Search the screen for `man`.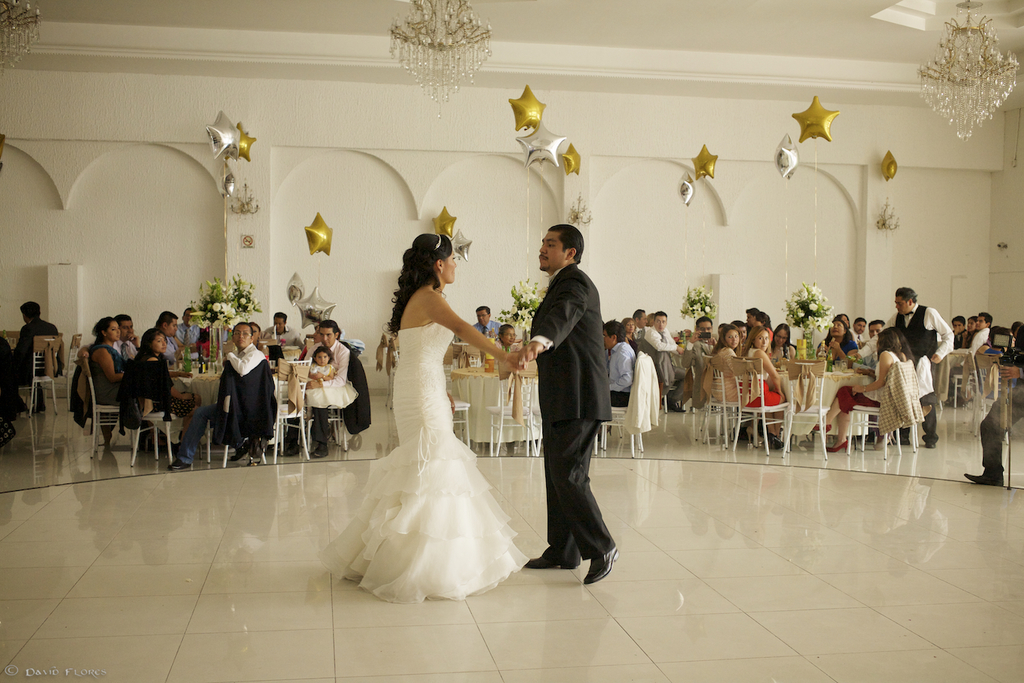
Found at (left=262, top=311, right=303, bottom=348).
